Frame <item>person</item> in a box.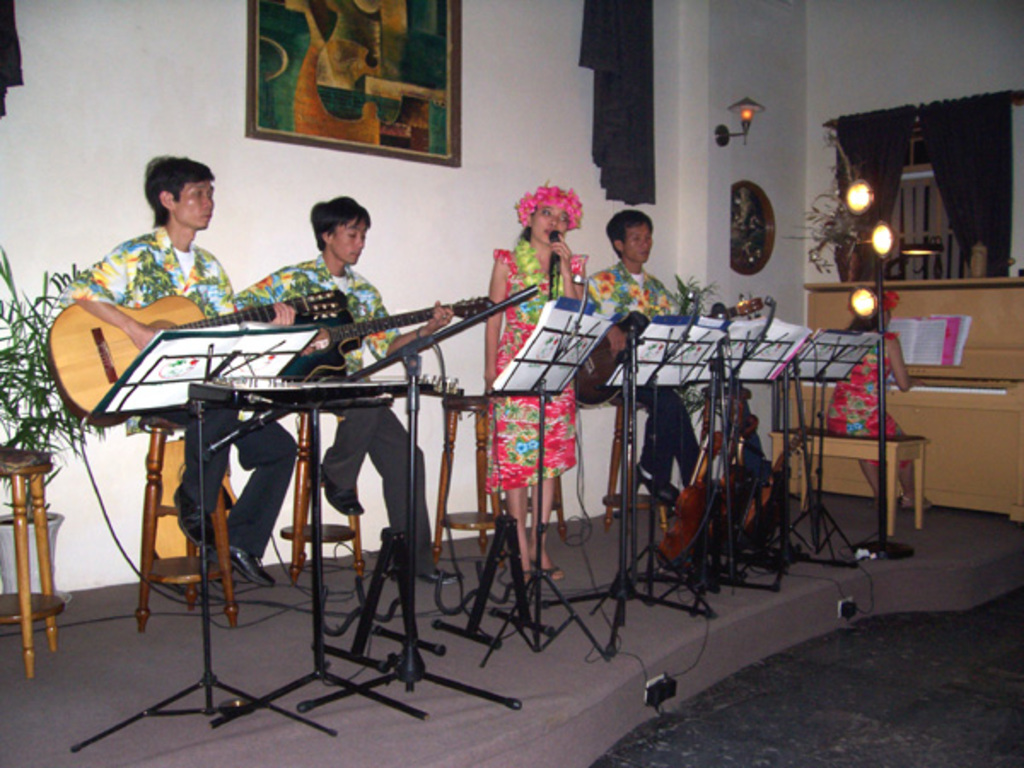
[x1=46, y1=145, x2=302, y2=599].
